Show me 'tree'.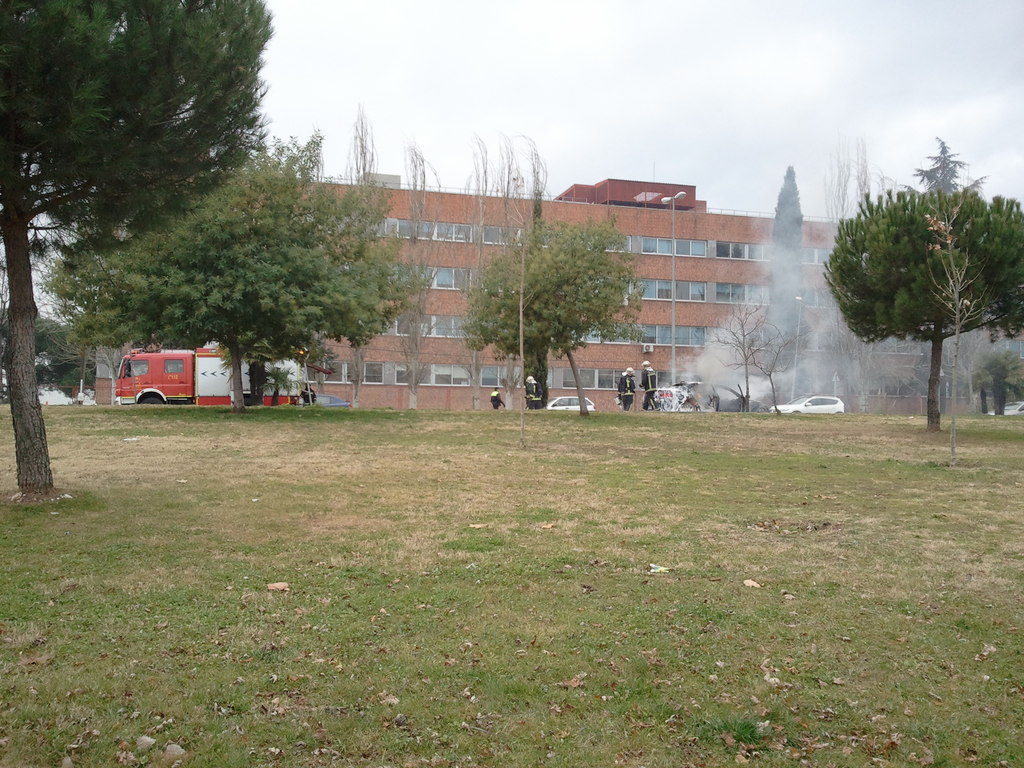
'tree' is here: pyautogui.locateOnScreen(31, 150, 408, 403).
